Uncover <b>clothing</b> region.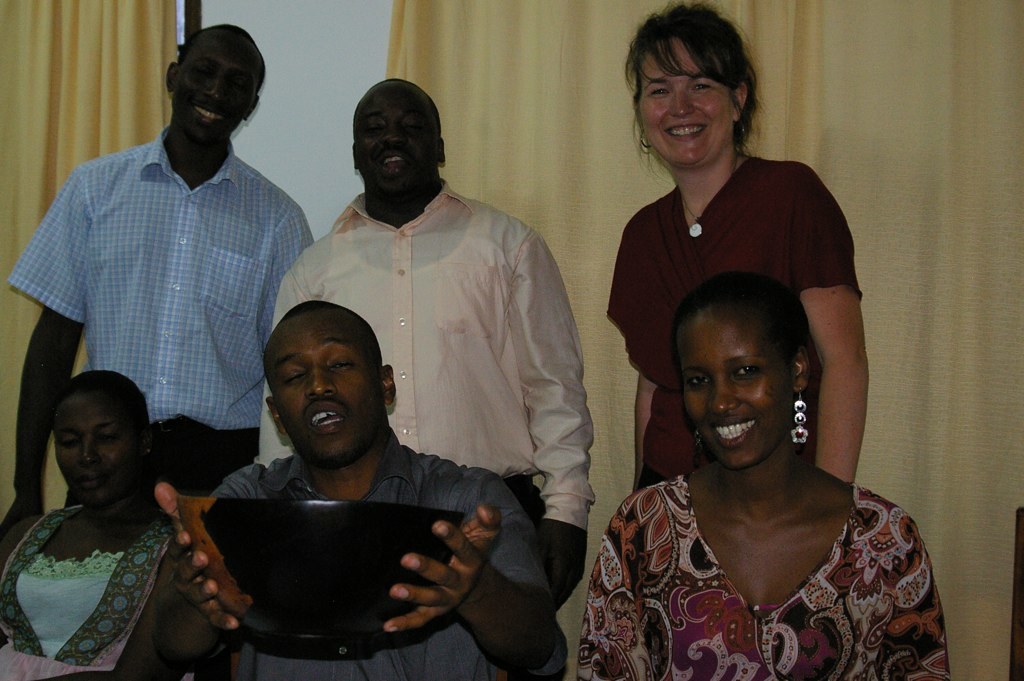
Uncovered: left=247, top=186, right=601, bottom=546.
